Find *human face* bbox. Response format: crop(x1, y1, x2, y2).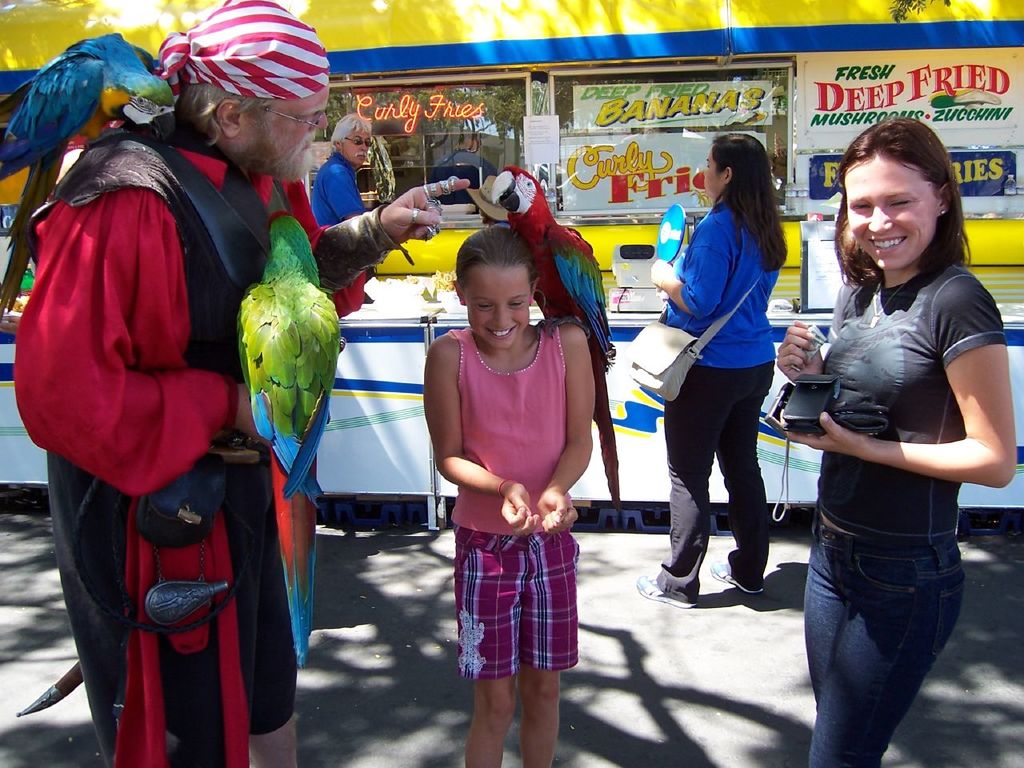
crop(240, 82, 329, 178).
